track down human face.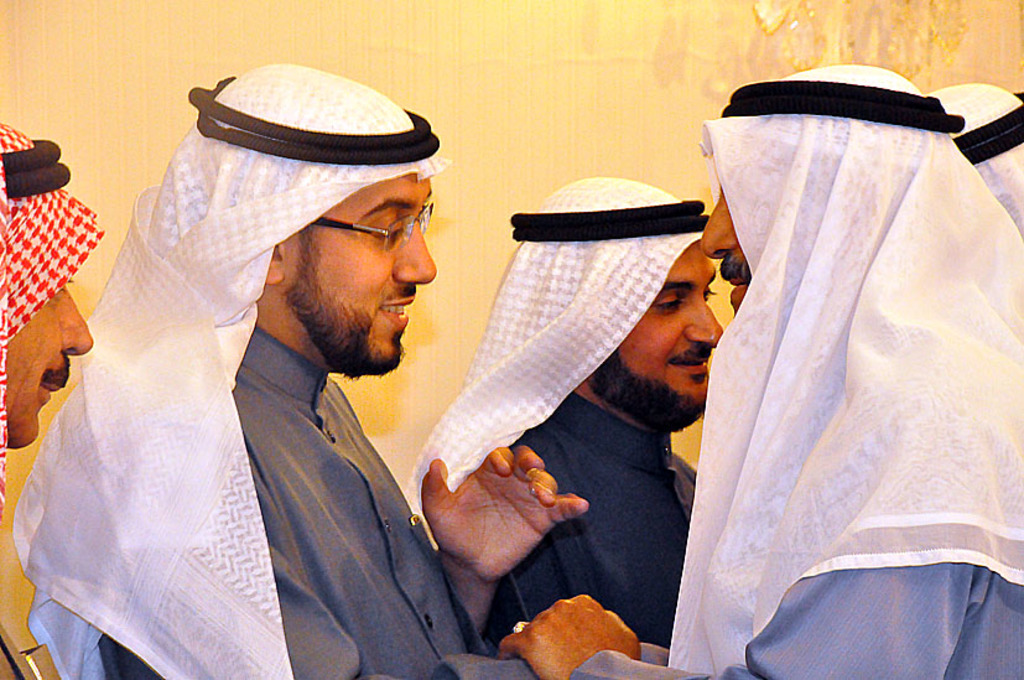
Tracked to <box>700,171,748,307</box>.
